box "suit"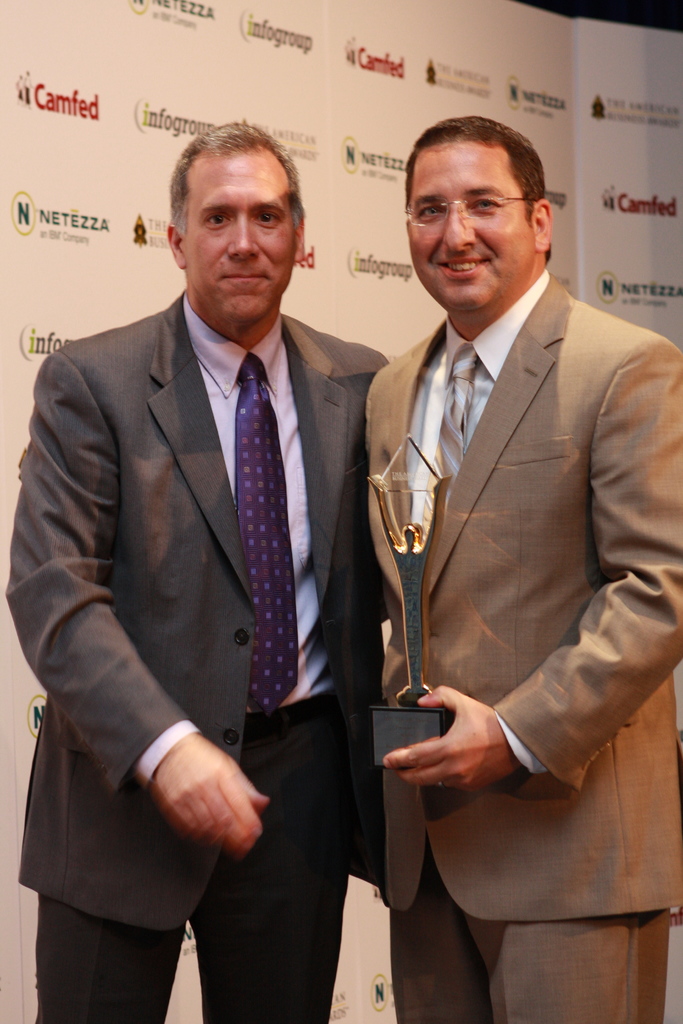
rect(3, 289, 393, 1023)
